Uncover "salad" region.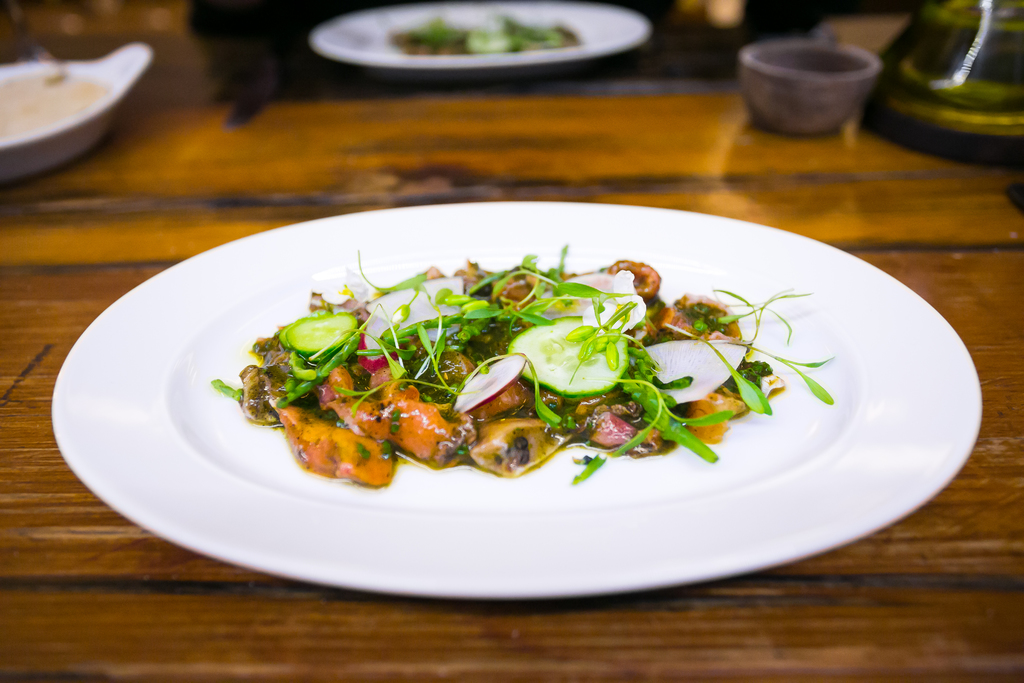
Uncovered: 212, 247, 835, 489.
